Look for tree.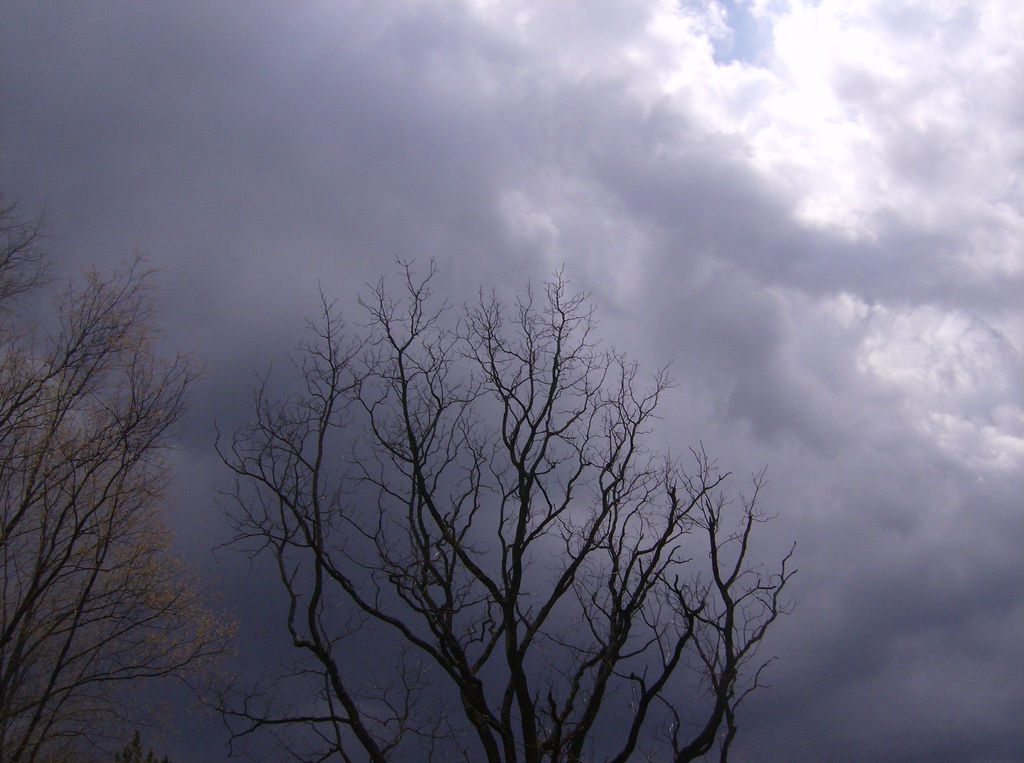
Found: bbox=(0, 171, 254, 762).
